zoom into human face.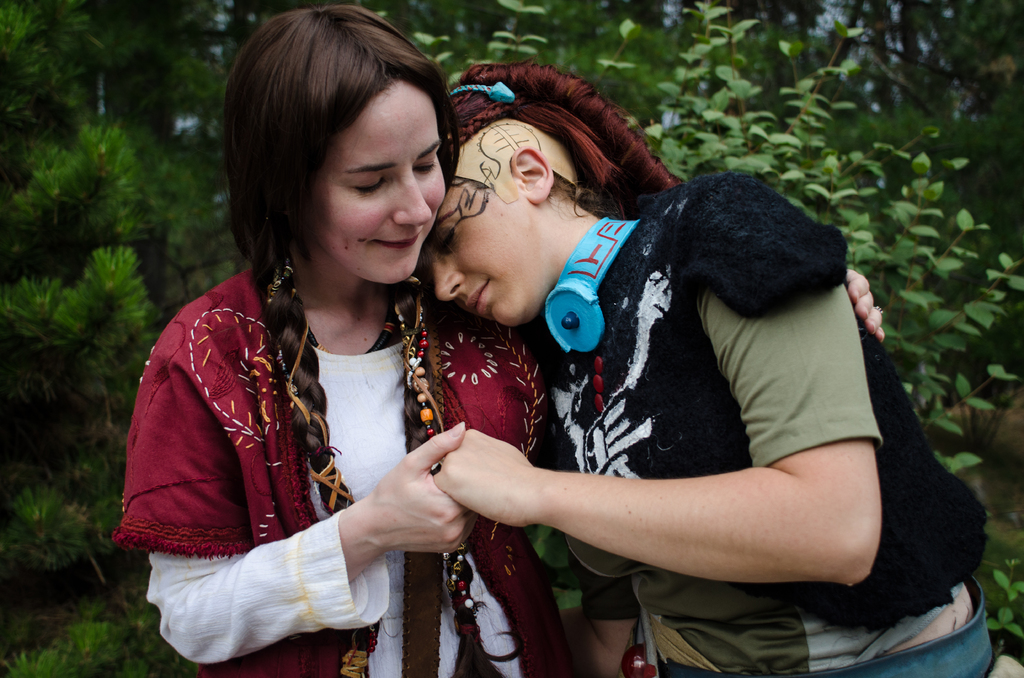
Zoom target: (left=420, top=176, right=543, bottom=328).
